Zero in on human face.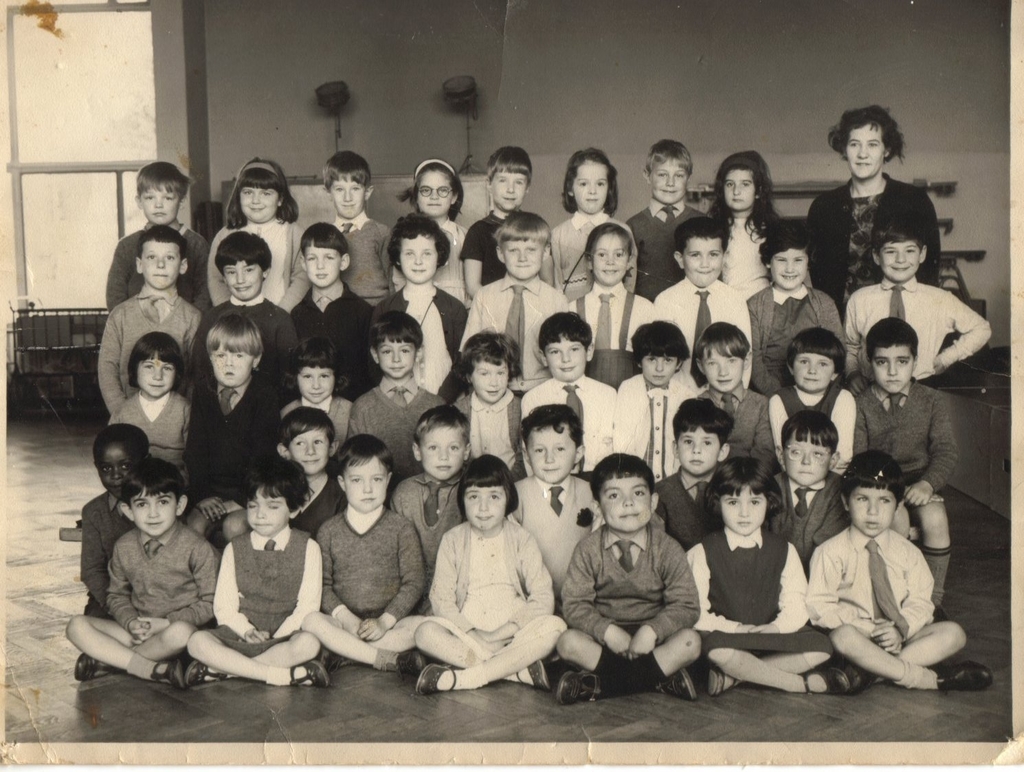
Zeroed in: x1=542, y1=335, x2=583, y2=379.
